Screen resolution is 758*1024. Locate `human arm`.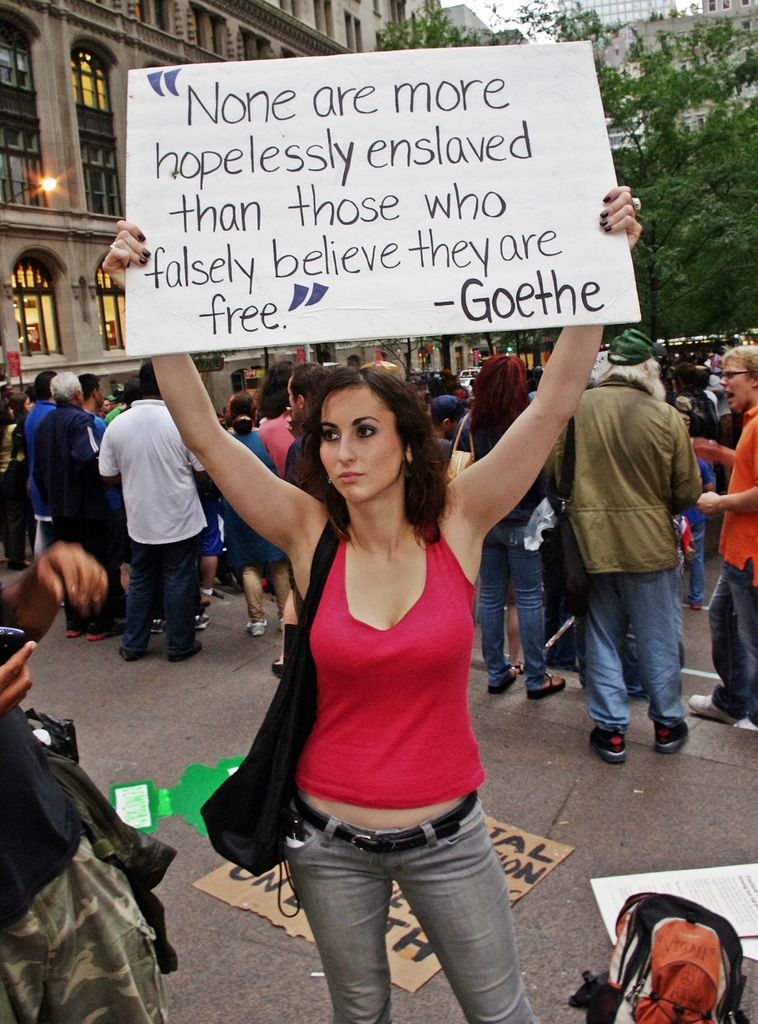
449 179 642 536.
